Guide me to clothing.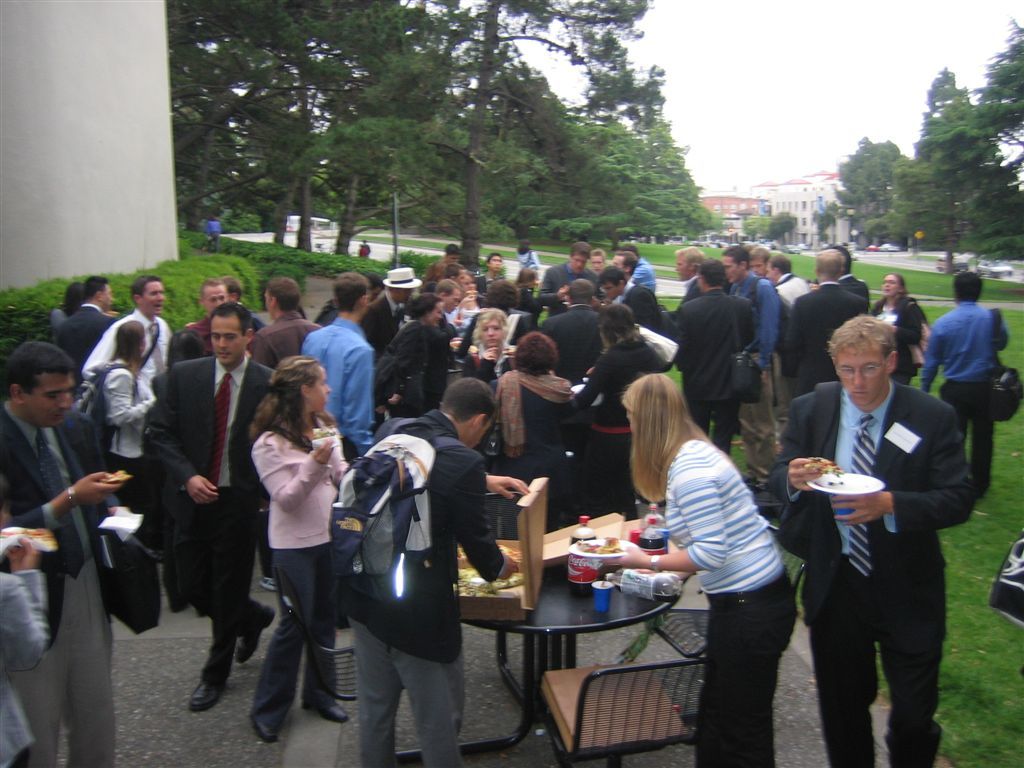
Guidance: box=[631, 260, 660, 293].
